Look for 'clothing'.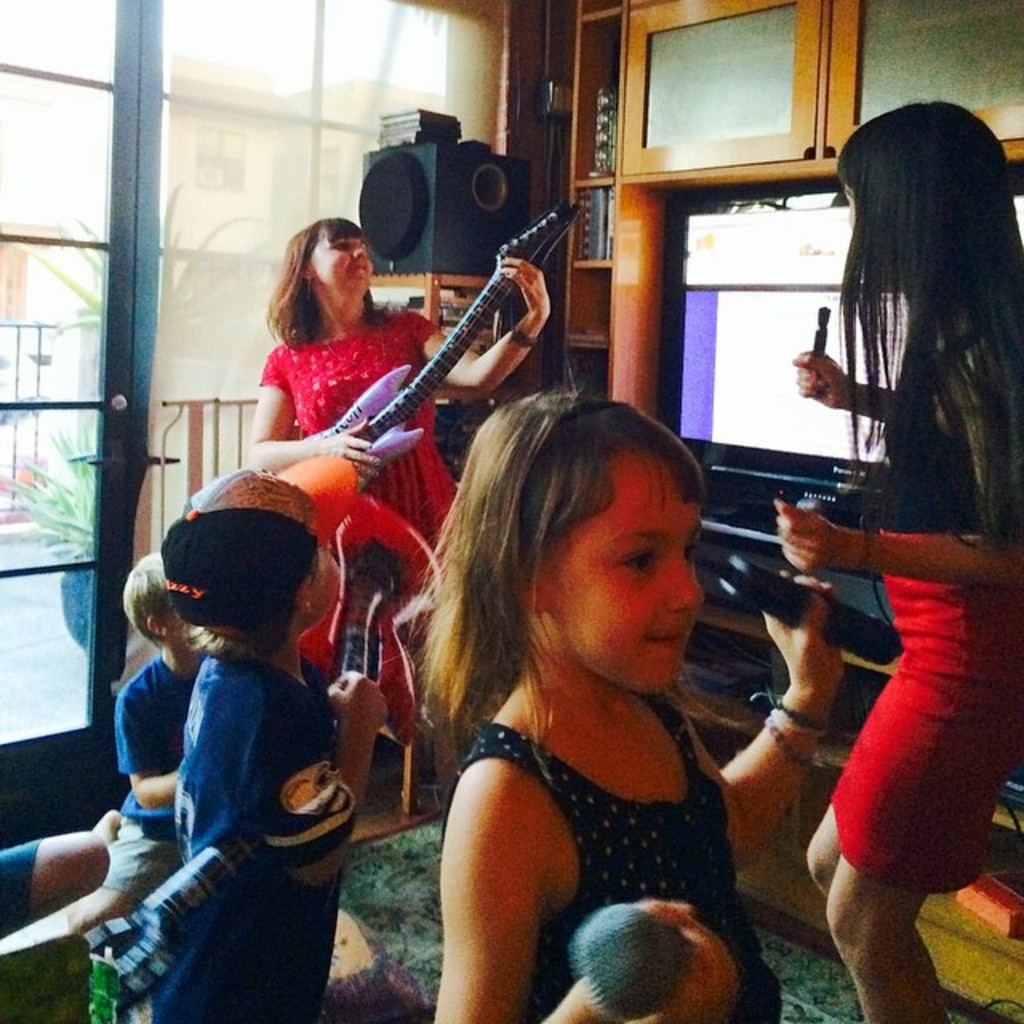
Found: 163, 638, 366, 1022.
